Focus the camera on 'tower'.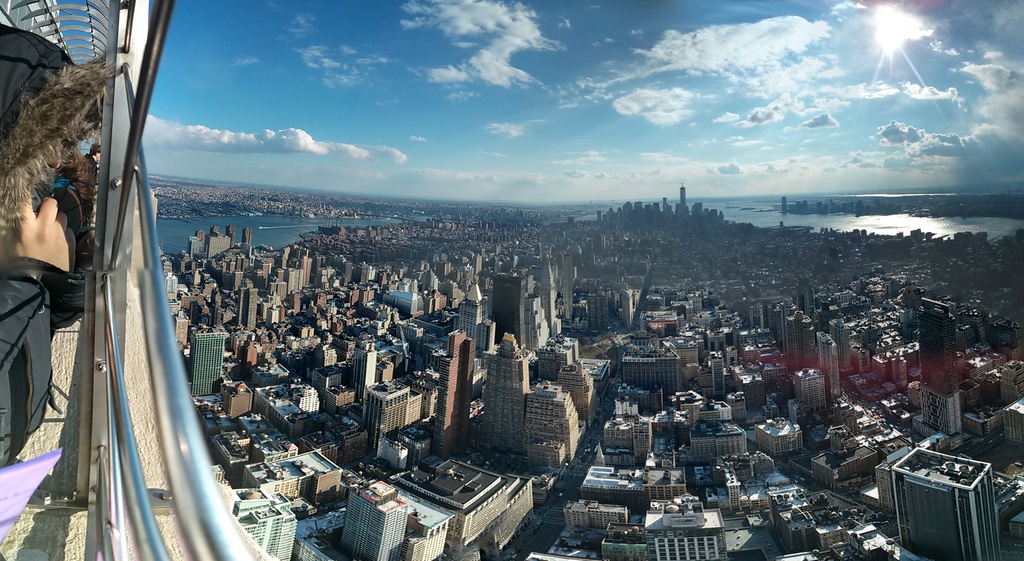
Focus region: box(194, 327, 218, 393).
